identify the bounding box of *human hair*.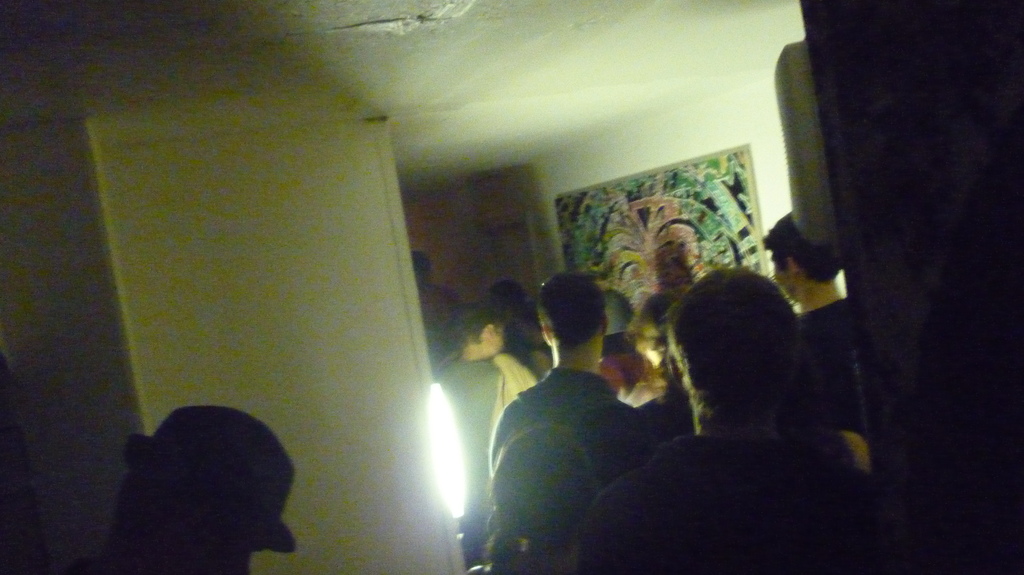
pyautogui.locateOnScreen(446, 306, 504, 360).
